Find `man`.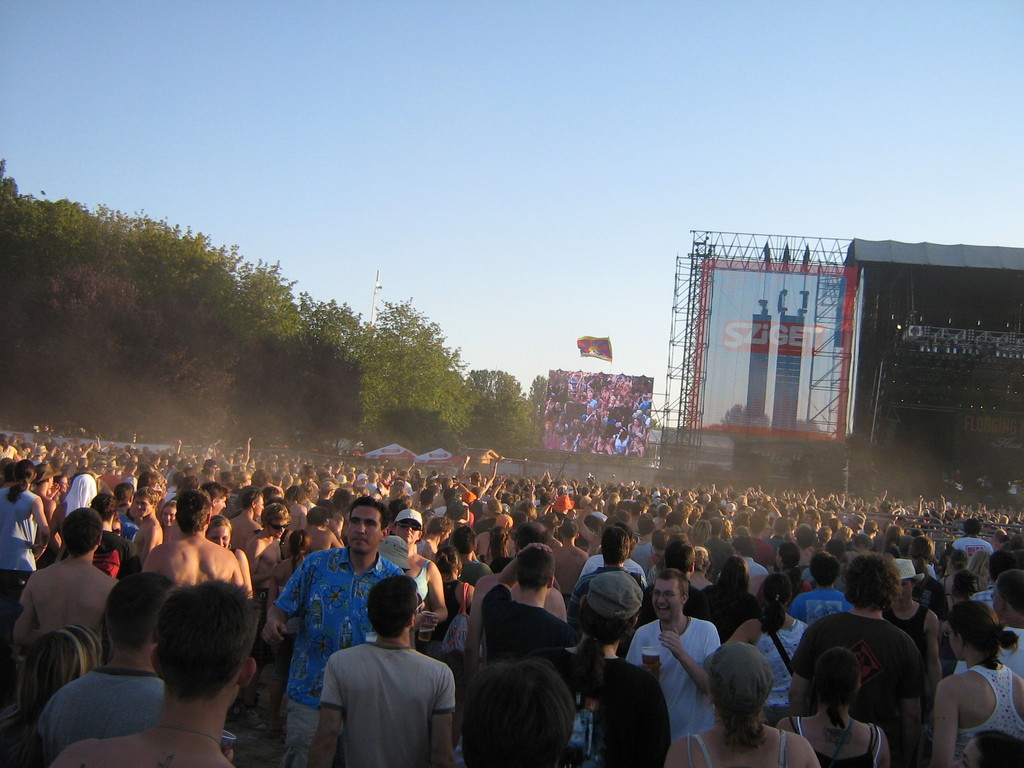
[630,517,657,574].
